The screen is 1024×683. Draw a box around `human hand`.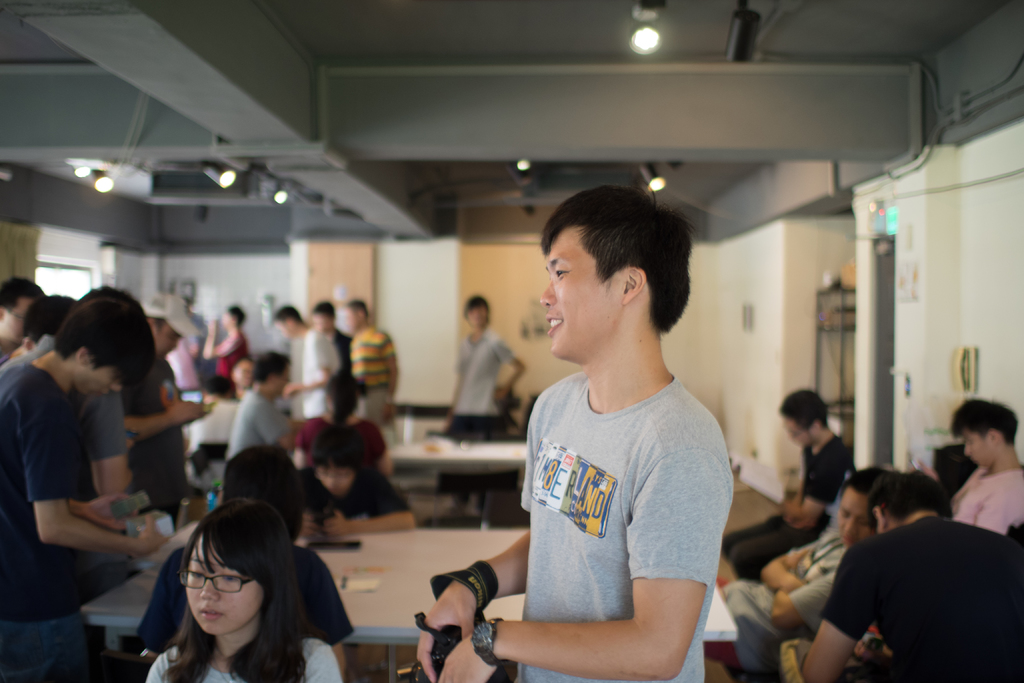
crop(321, 512, 345, 537).
